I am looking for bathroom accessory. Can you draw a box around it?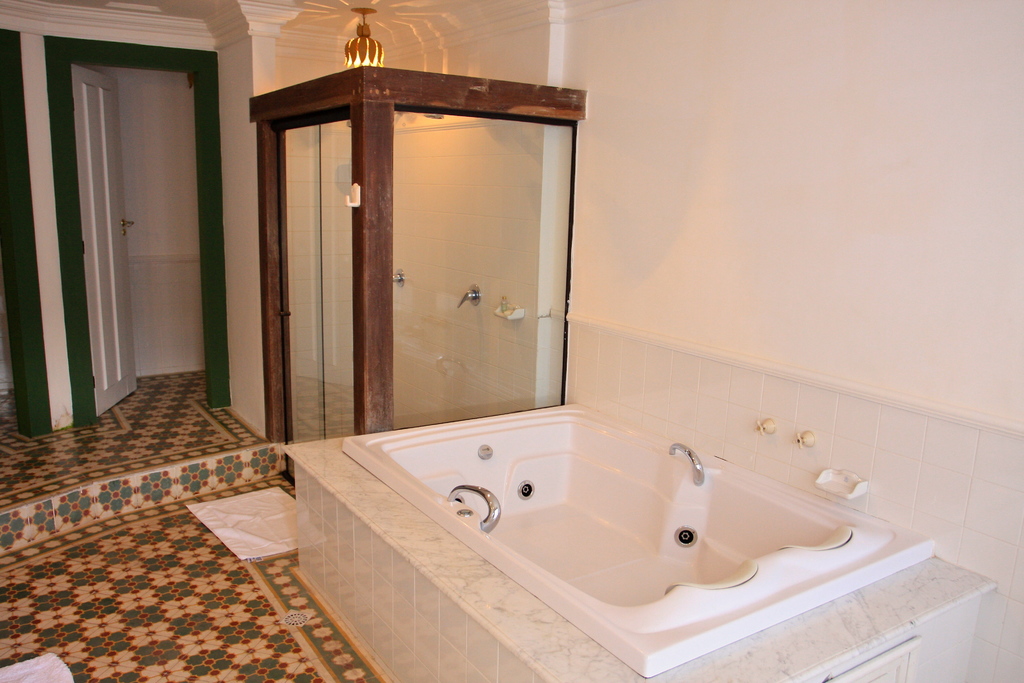
Sure, the bounding box is 792:430:814:448.
